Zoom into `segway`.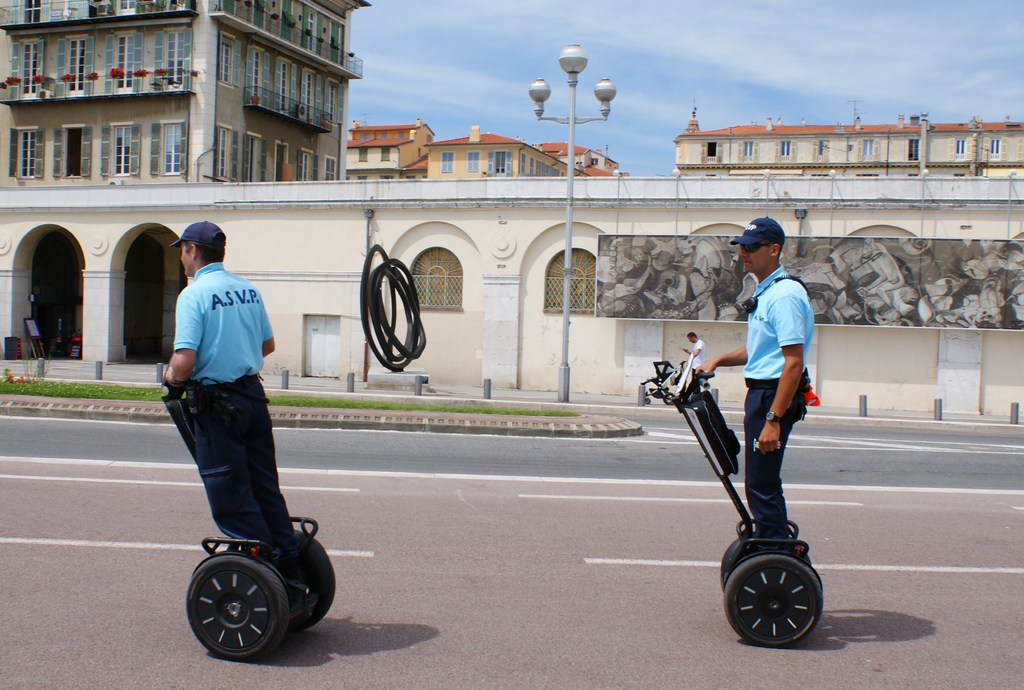
Zoom target: bbox=[157, 339, 324, 672].
